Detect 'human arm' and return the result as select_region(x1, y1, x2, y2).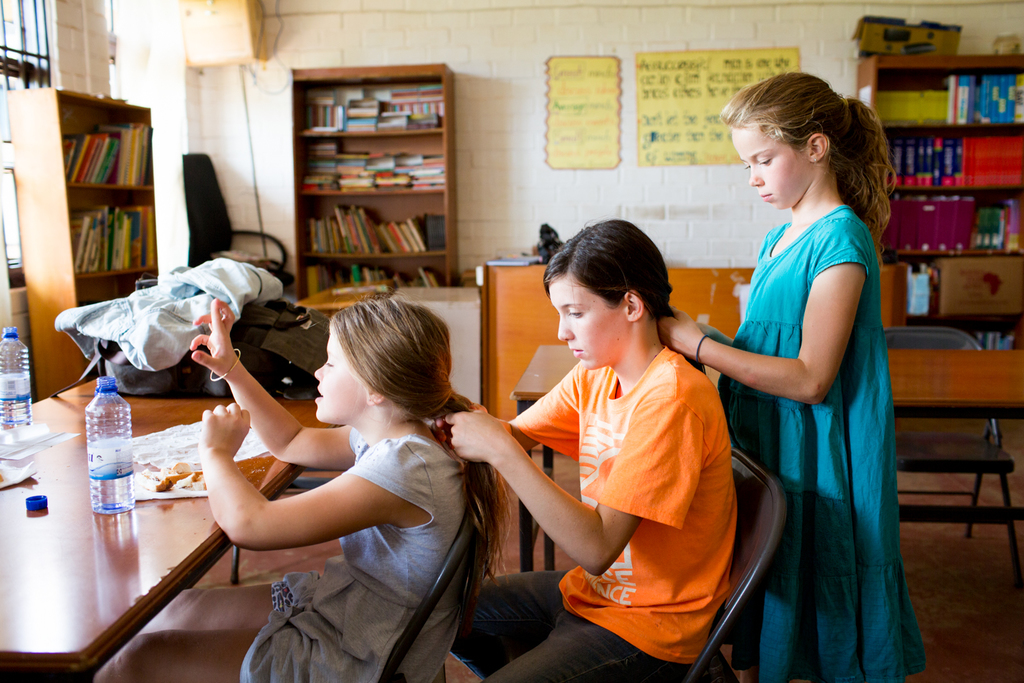
select_region(180, 290, 377, 468).
